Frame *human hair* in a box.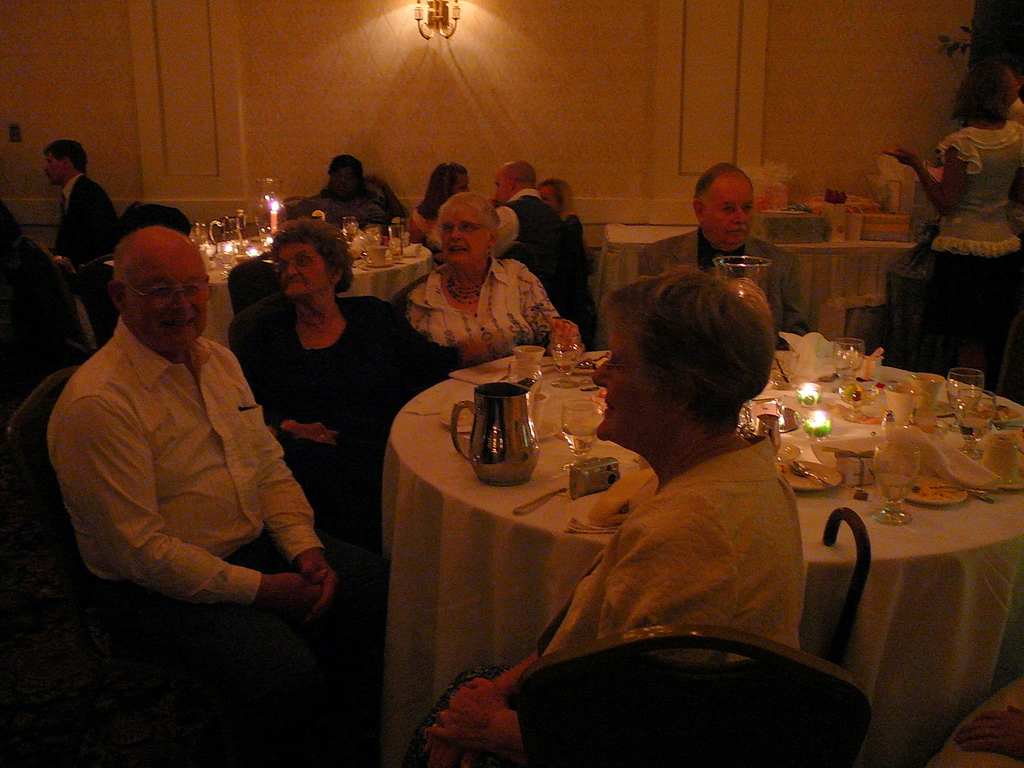
Rect(691, 161, 752, 200).
